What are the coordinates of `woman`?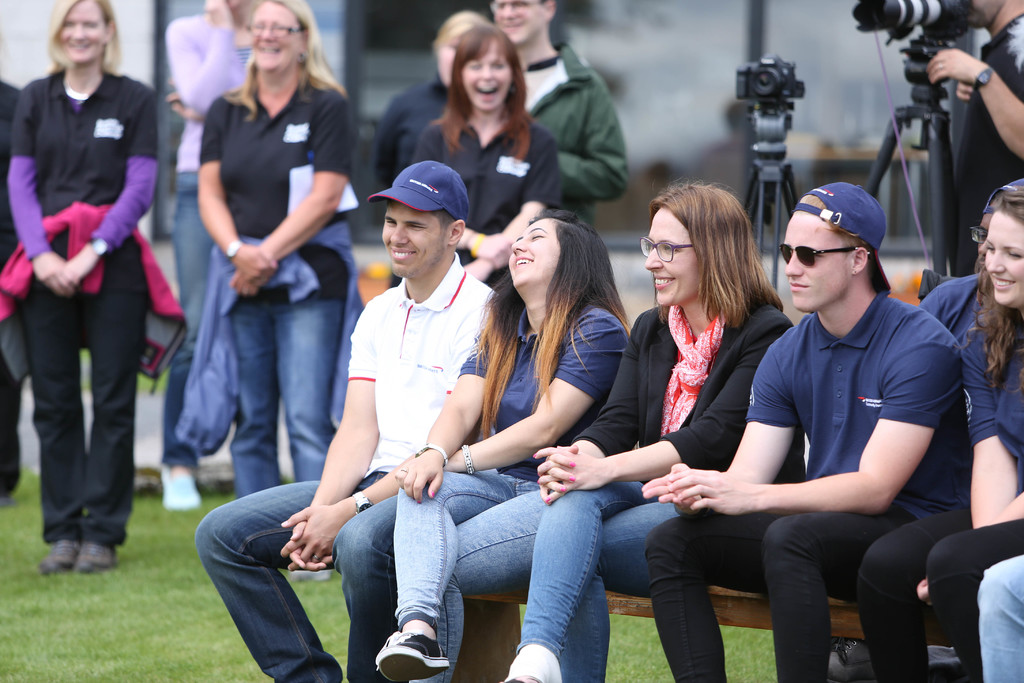
0:0:190:575.
